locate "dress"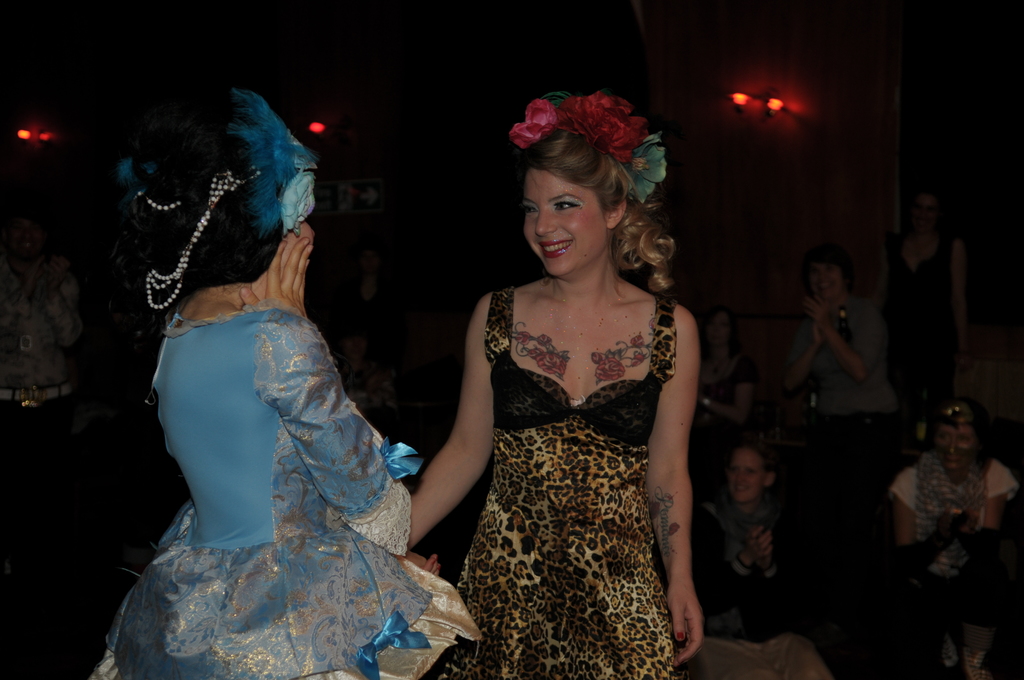
bbox=[440, 285, 678, 679]
